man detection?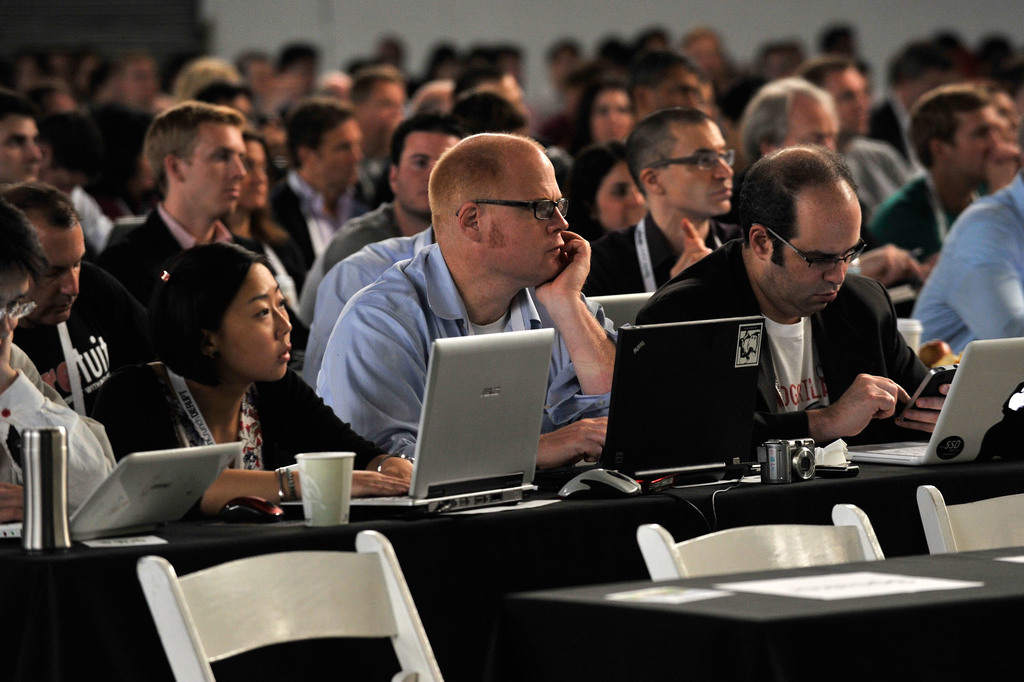
(x1=300, y1=114, x2=467, y2=323)
